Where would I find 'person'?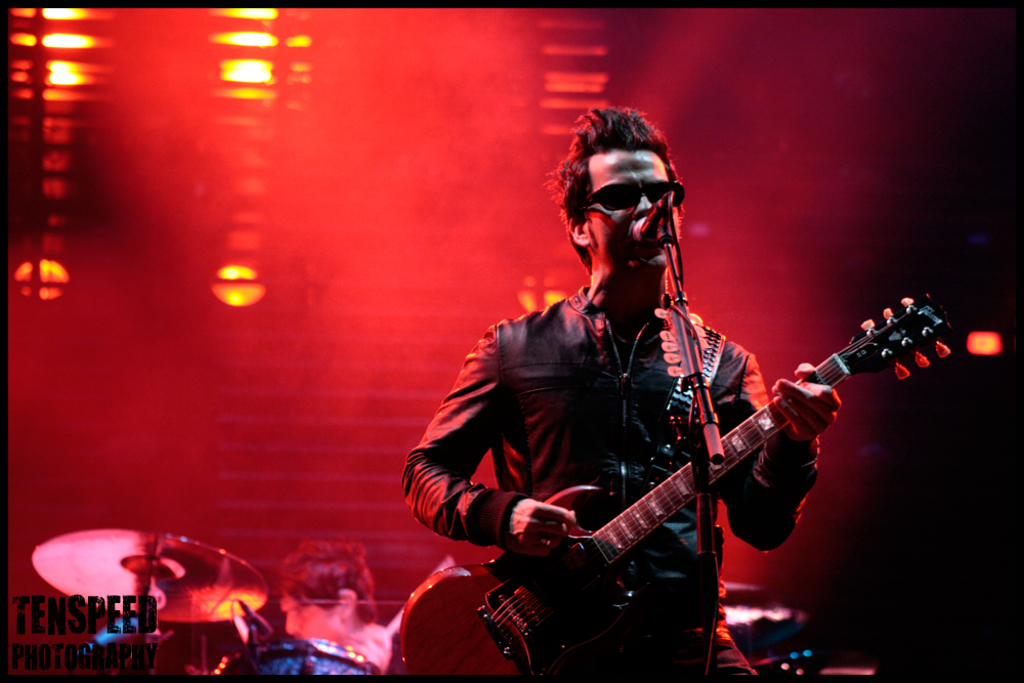
At <region>401, 110, 842, 682</region>.
